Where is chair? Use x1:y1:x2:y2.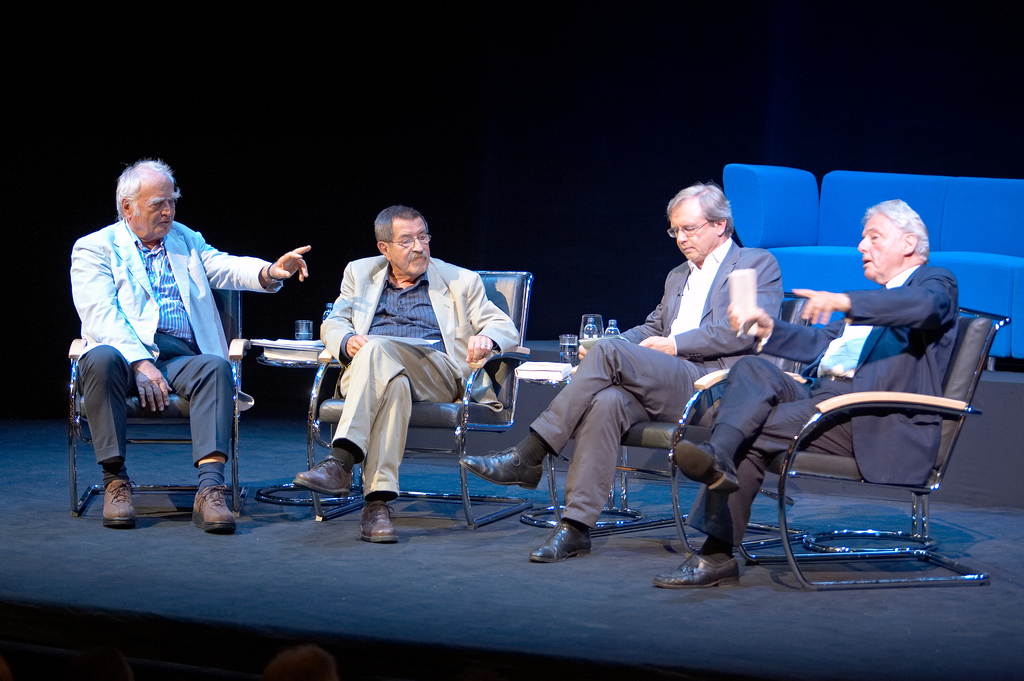
547:287:820:552.
